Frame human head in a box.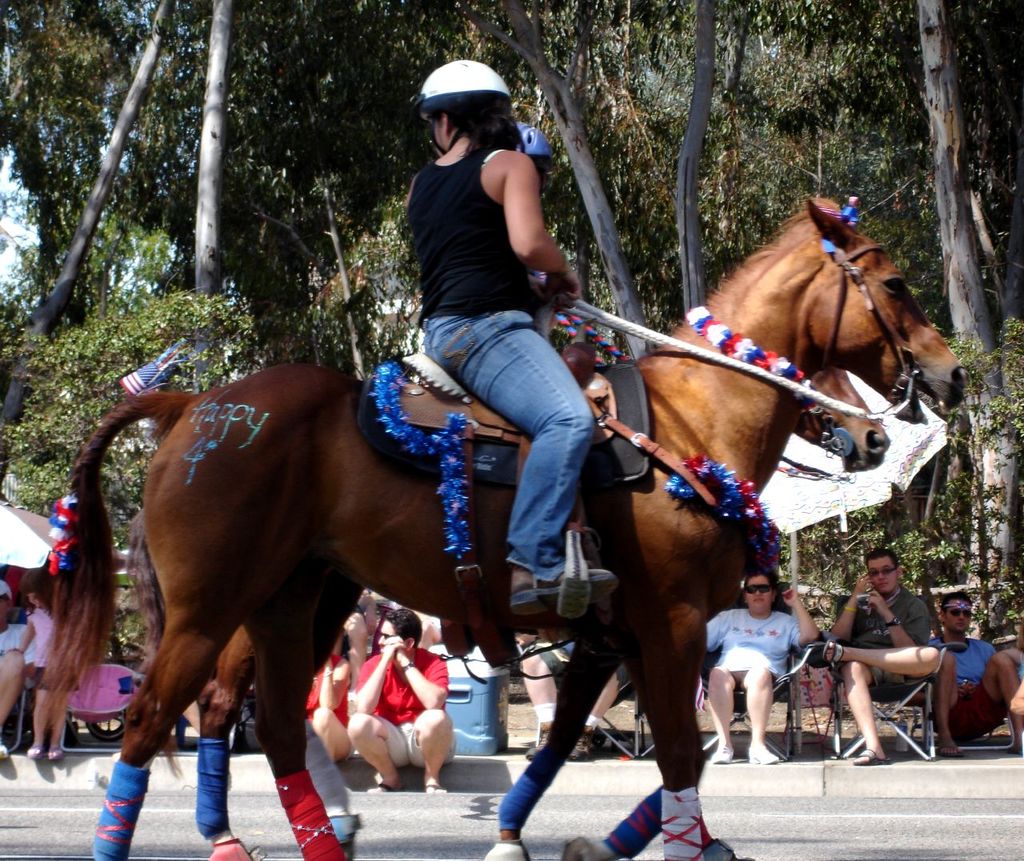
Rect(19, 563, 57, 607).
